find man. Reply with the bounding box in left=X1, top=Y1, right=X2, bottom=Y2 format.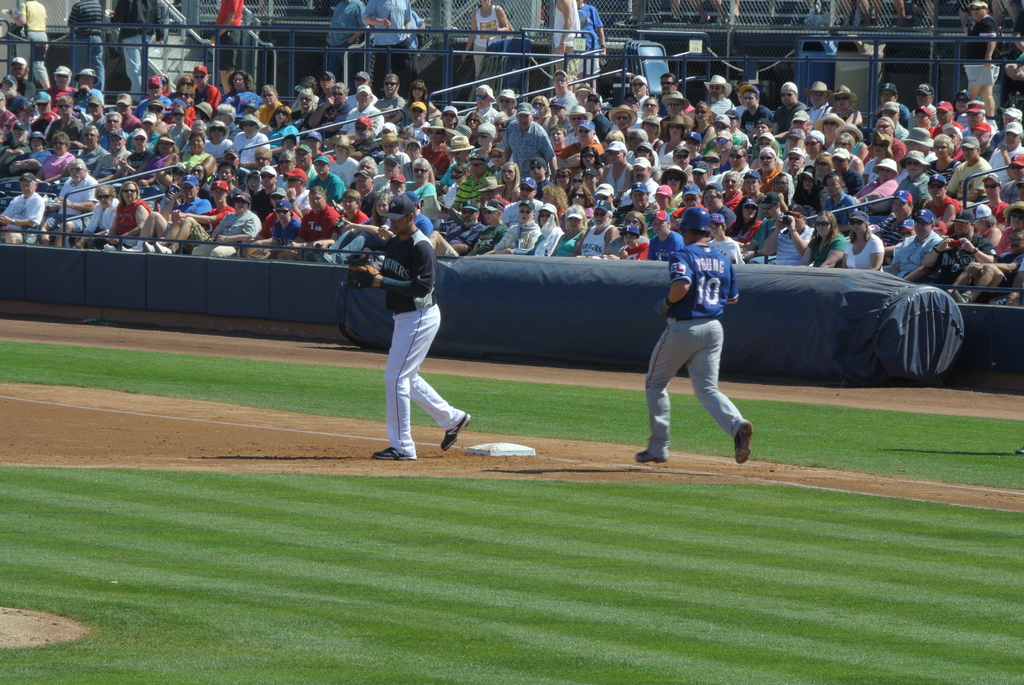
left=985, top=122, right=1023, bottom=172.
